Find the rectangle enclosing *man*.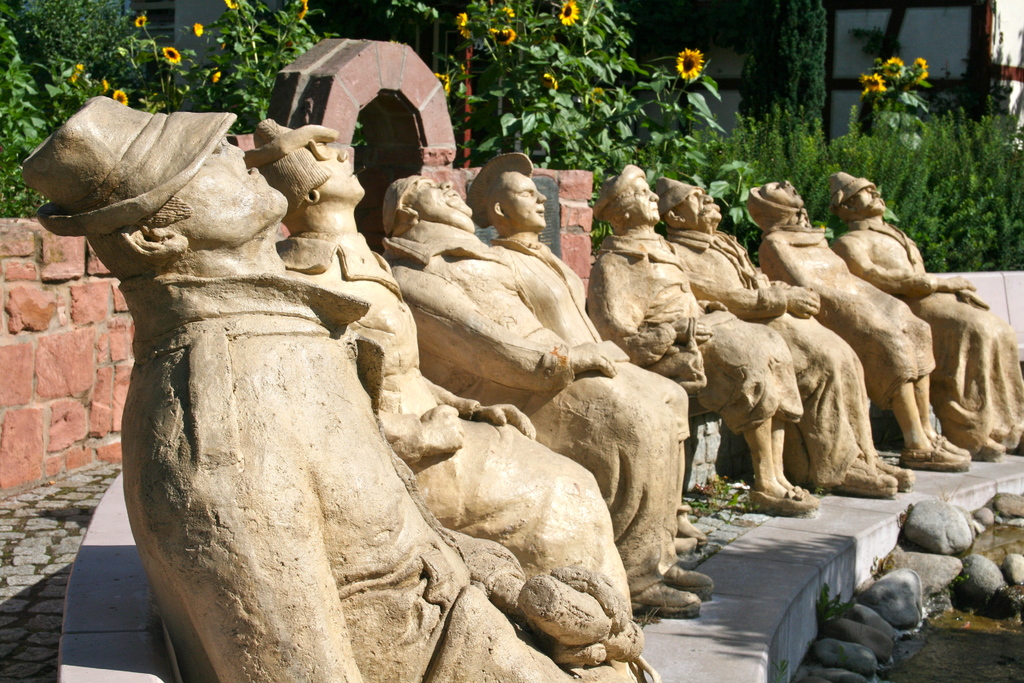
box=[585, 157, 821, 514].
